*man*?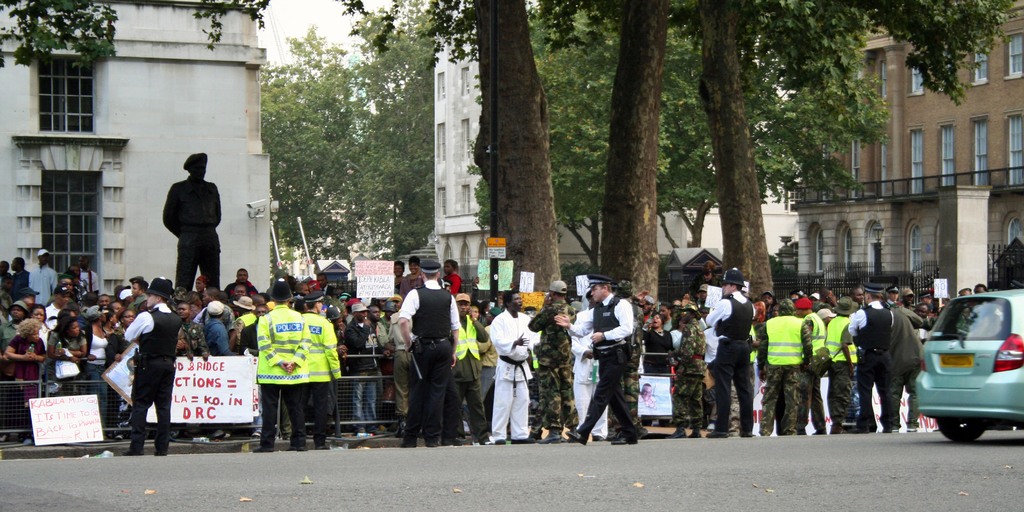
box(228, 273, 253, 296)
